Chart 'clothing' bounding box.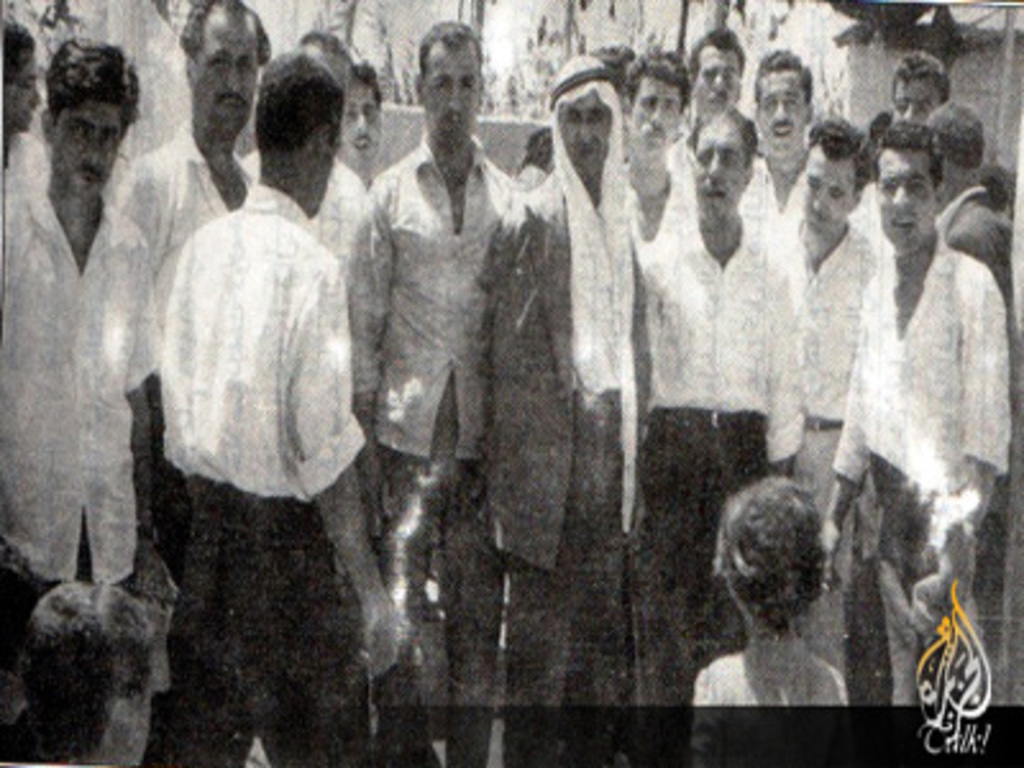
Charted: 512, 161, 545, 200.
